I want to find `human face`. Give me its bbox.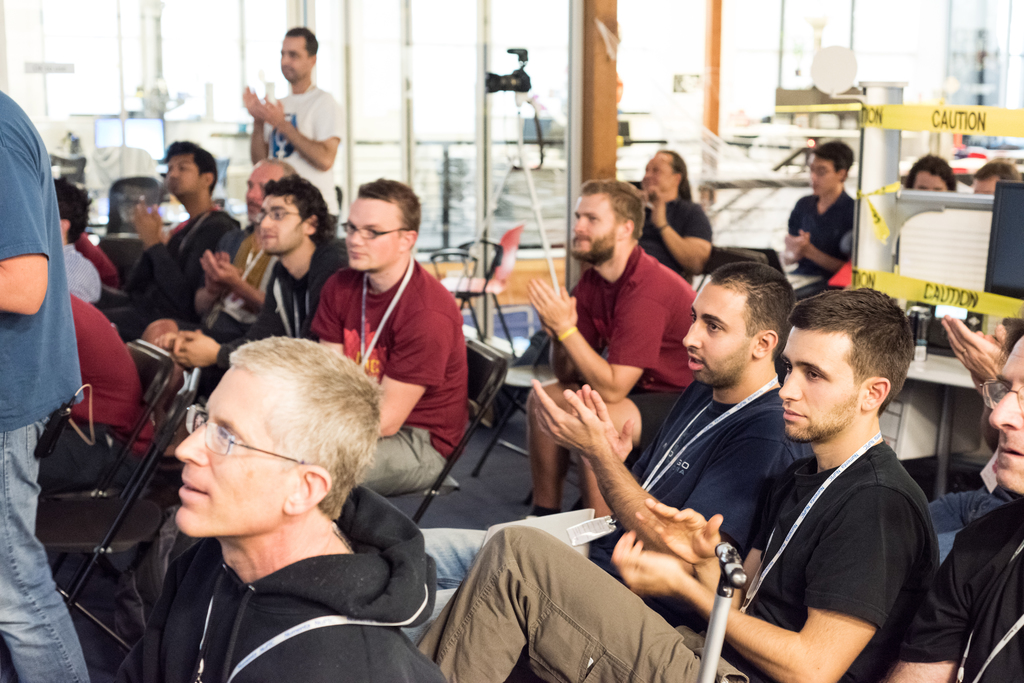
detection(988, 337, 1023, 492).
